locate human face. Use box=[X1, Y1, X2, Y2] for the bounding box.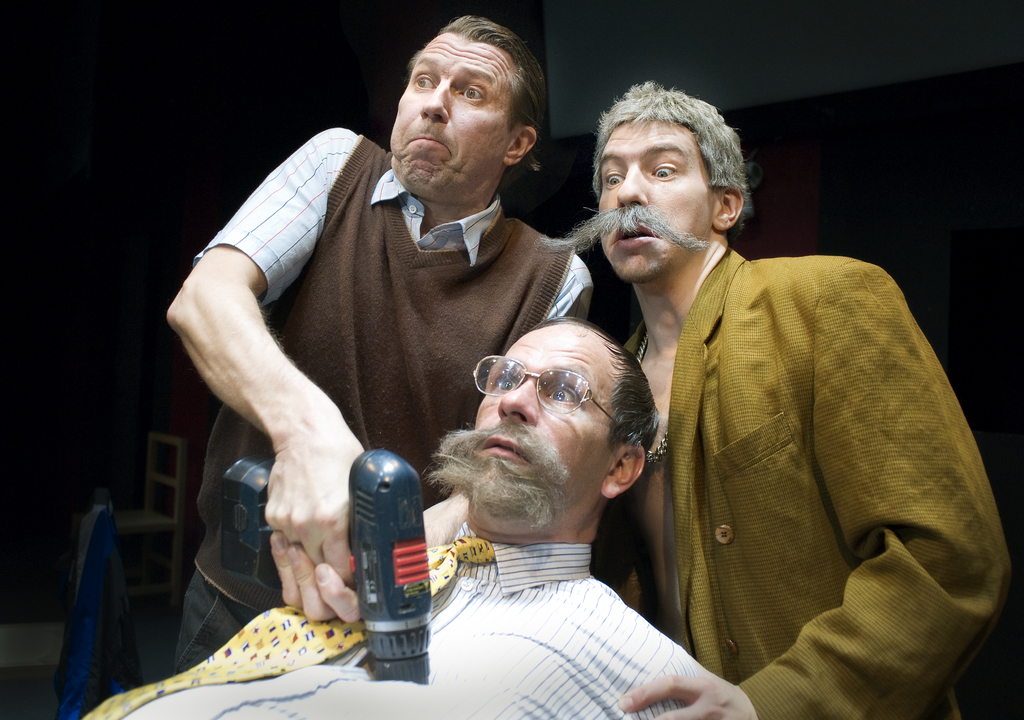
box=[389, 31, 505, 197].
